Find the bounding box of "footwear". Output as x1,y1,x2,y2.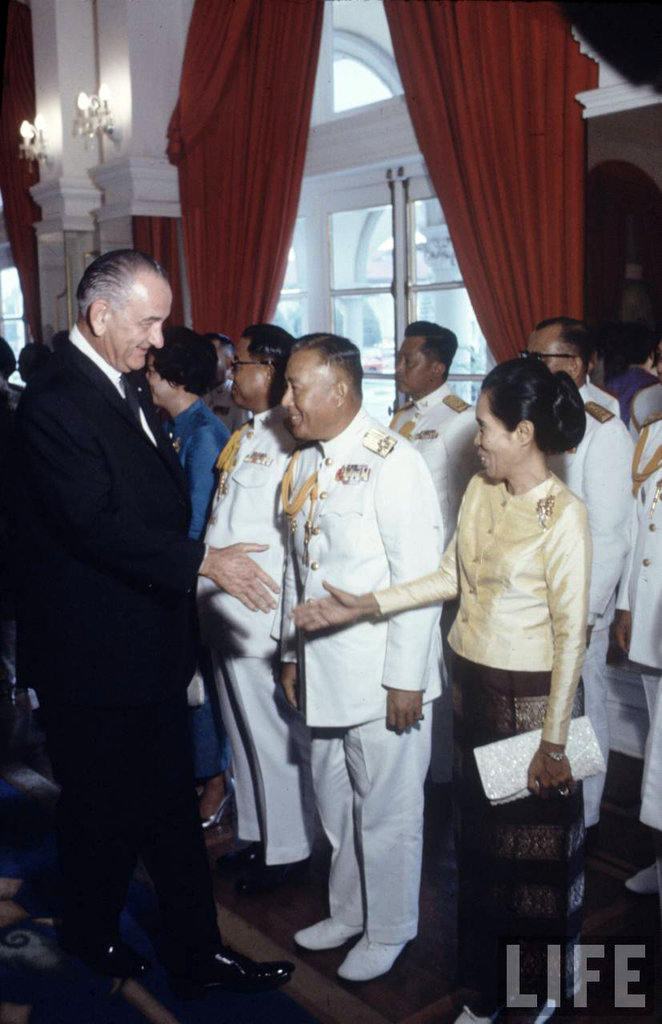
204,772,232,828.
